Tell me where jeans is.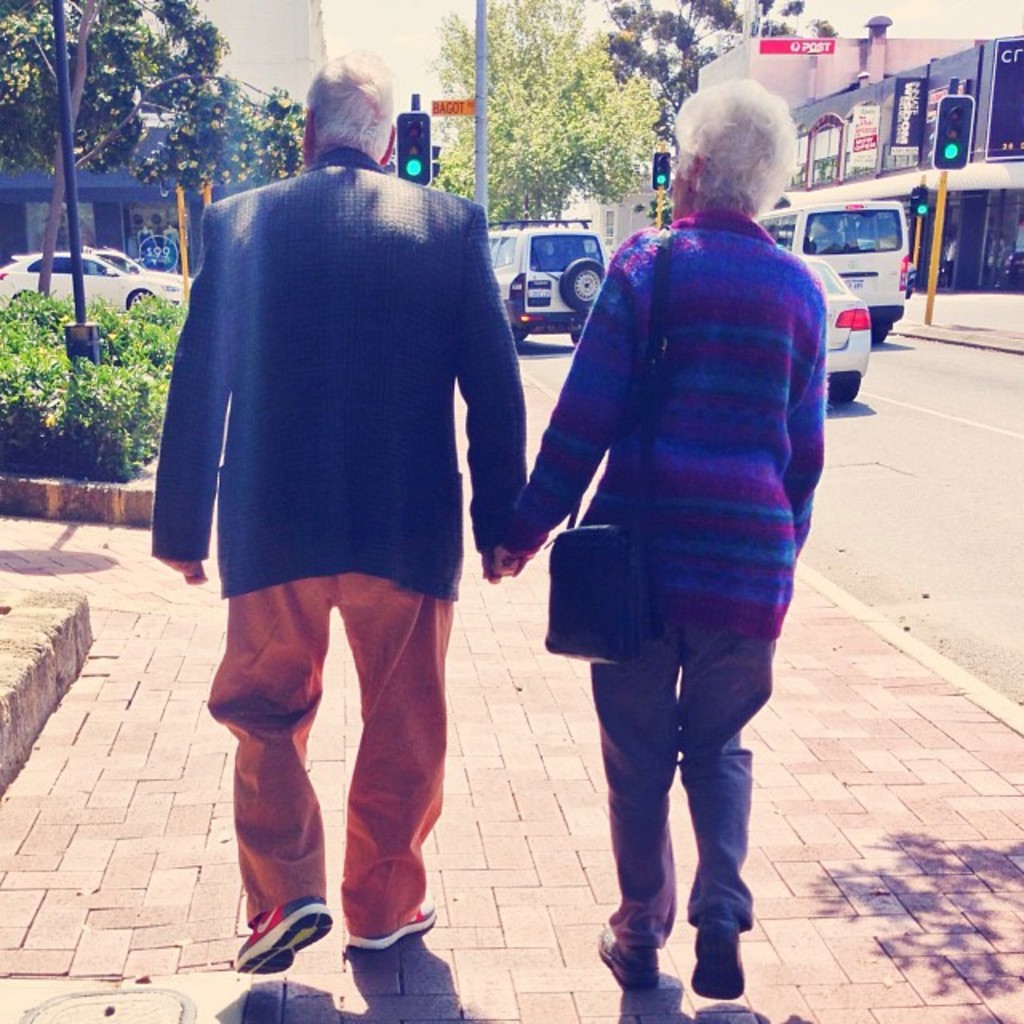
jeans is at pyautogui.locateOnScreen(587, 664, 778, 1006).
